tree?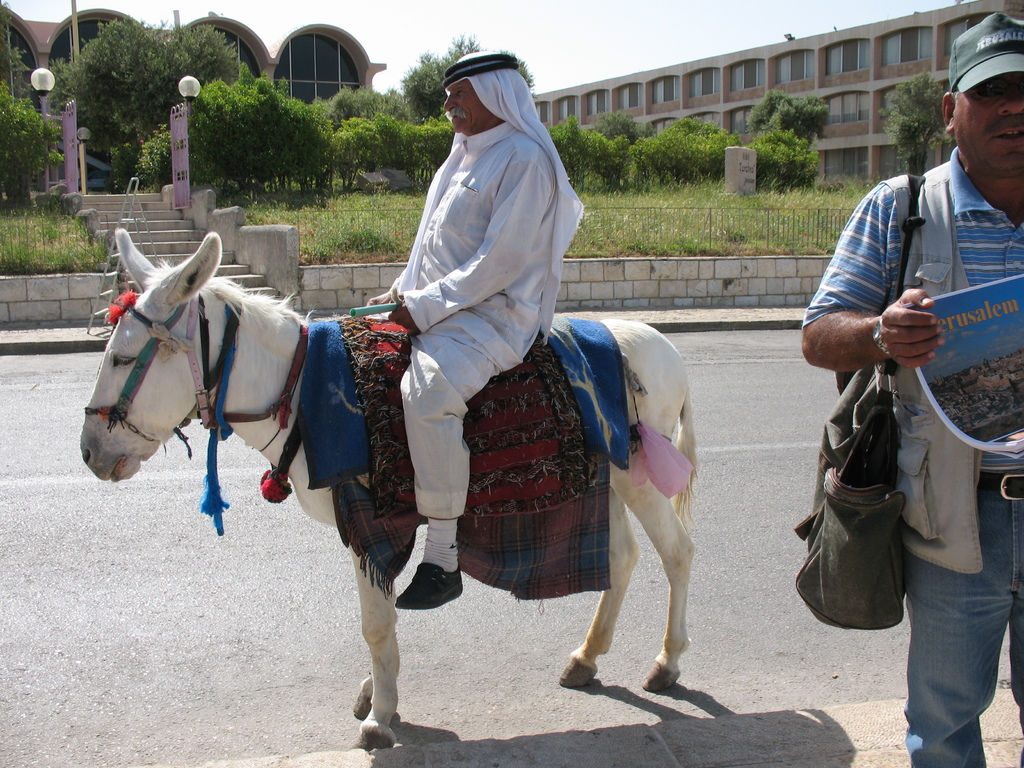
BBox(0, 65, 71, 207)
